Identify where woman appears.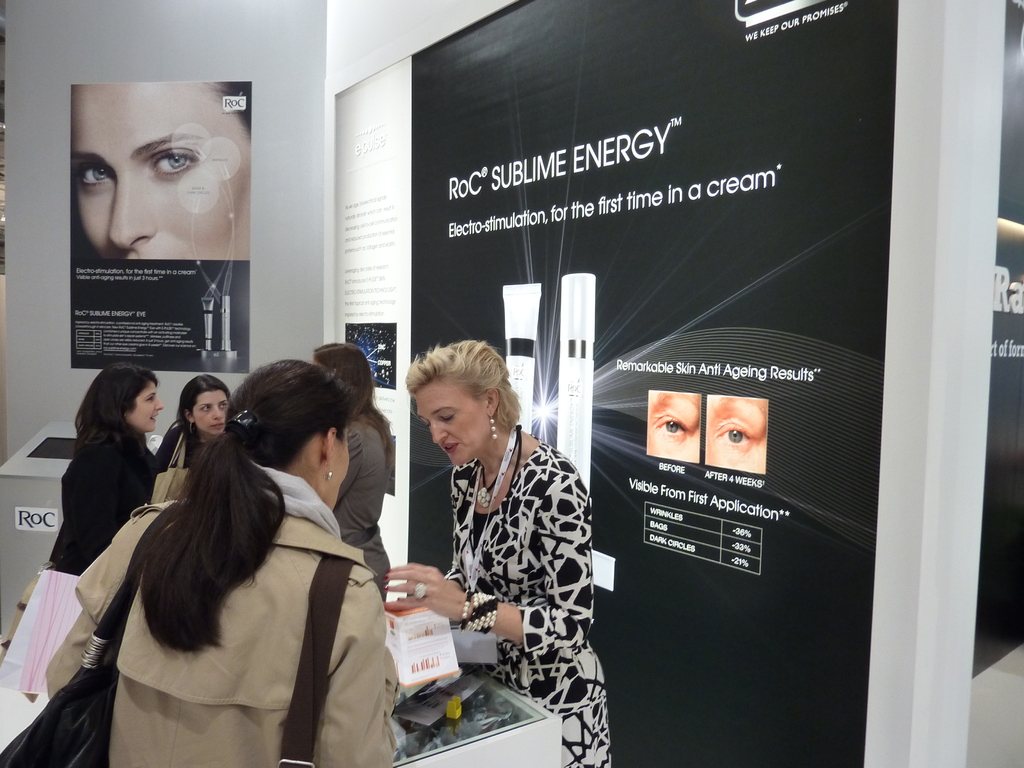
Appears at l=51, t=352, r=417, b=767.
